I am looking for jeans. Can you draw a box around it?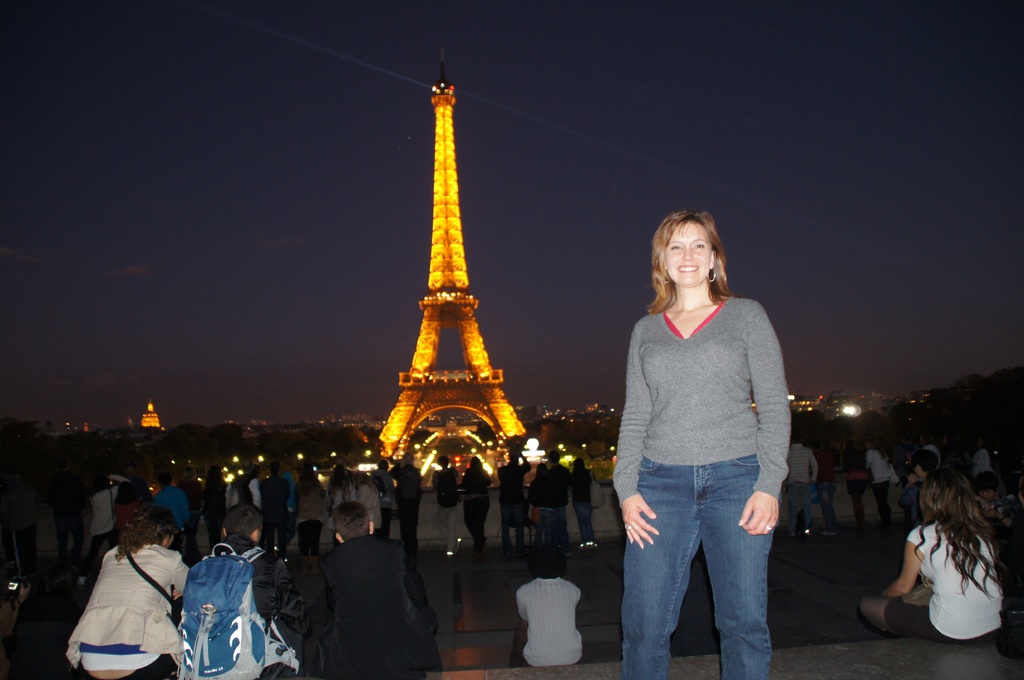
Sure, the bounding box is region(541, 505, 564, 553).
